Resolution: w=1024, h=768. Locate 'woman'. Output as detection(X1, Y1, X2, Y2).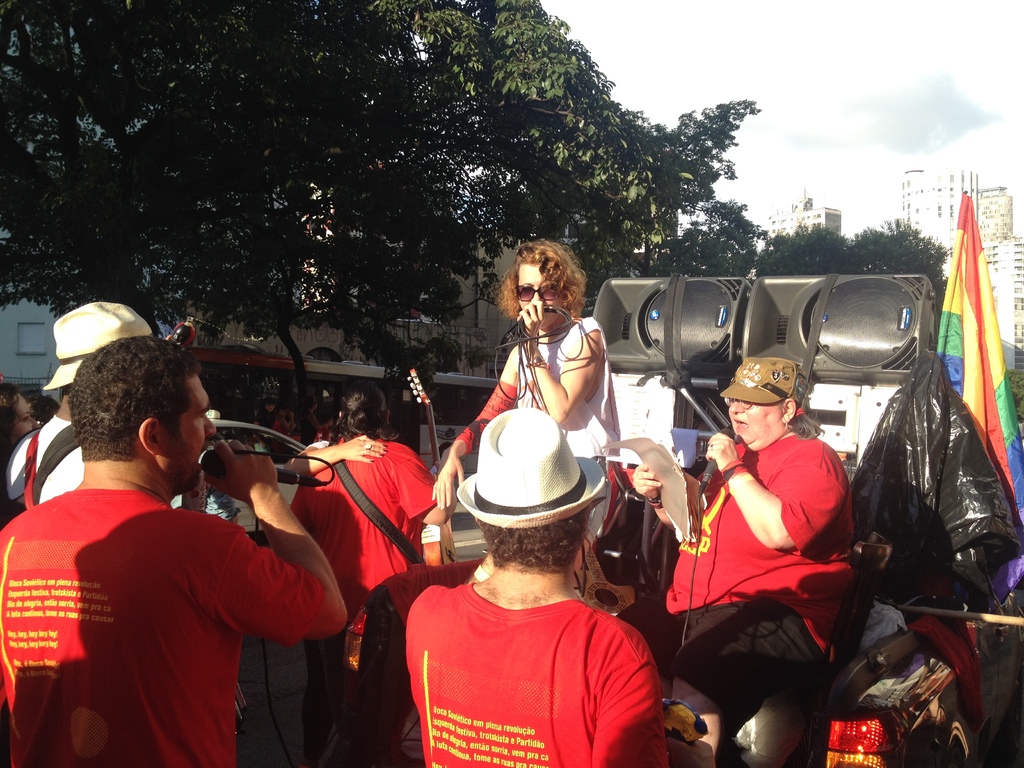
detection(280, 394, 412, 518).
